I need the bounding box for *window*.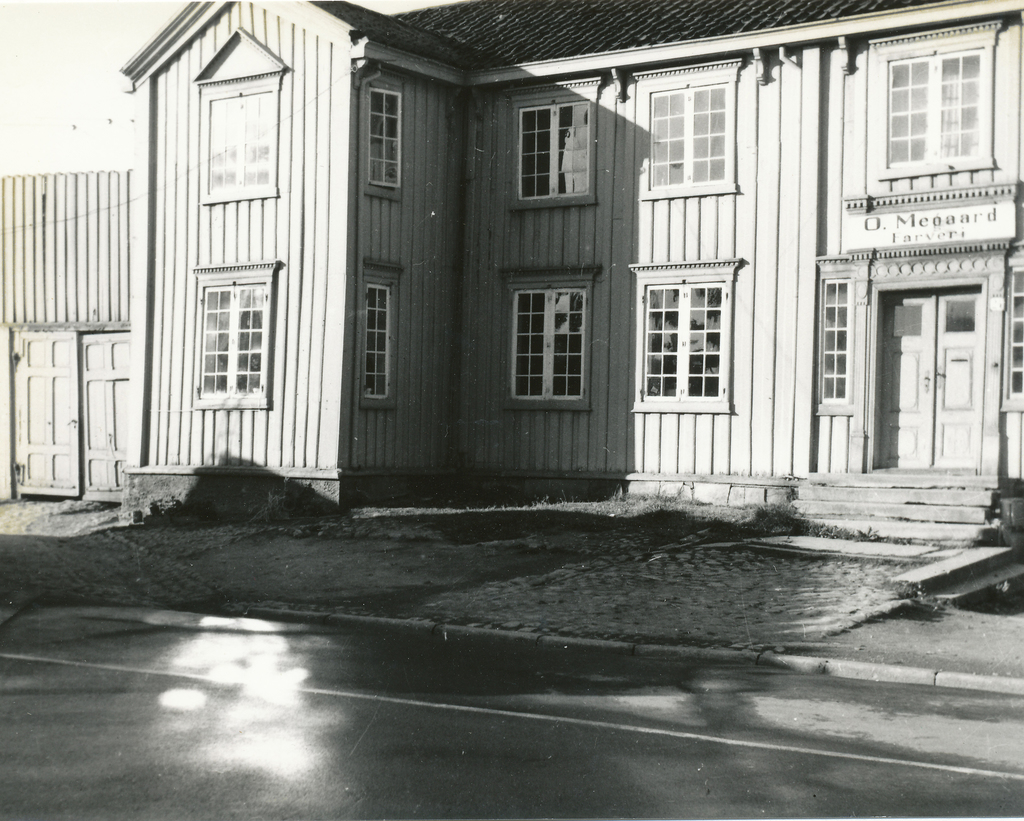
Here it is: crop(369, 83, 404, 191).
